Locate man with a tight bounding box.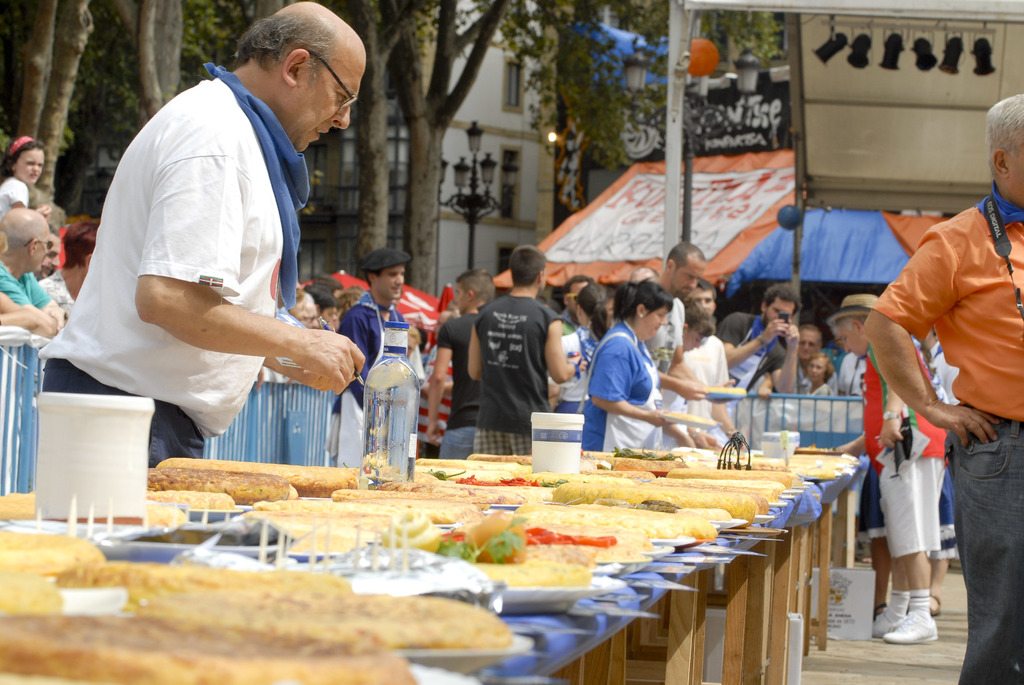
region(712, 281, 799, 396).
